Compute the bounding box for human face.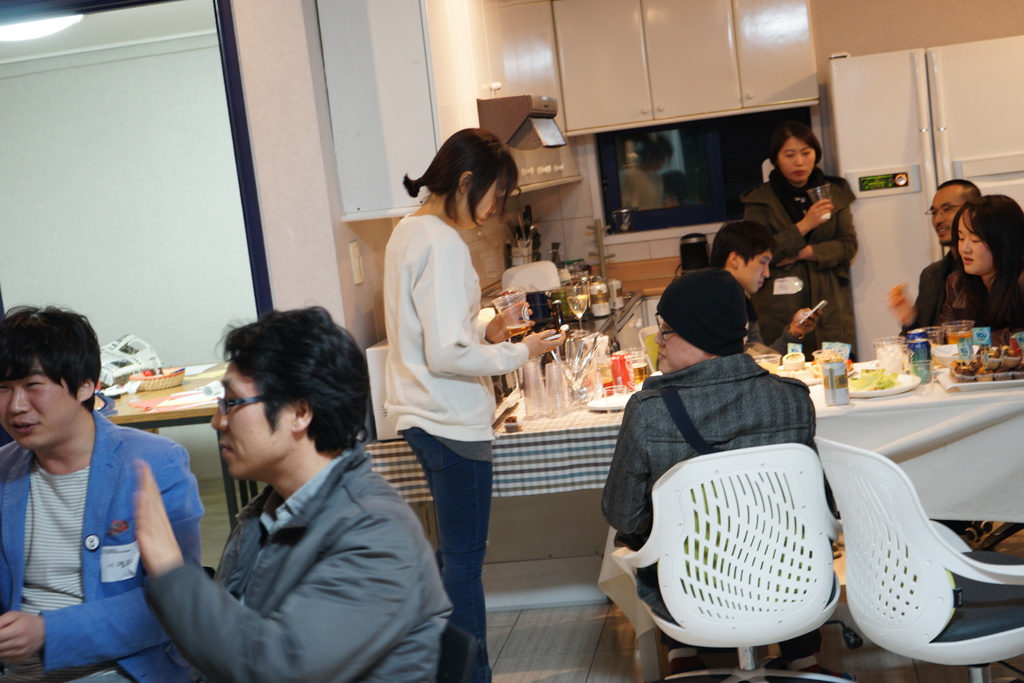
<bbox>746, 249, 773, 294</bbox>.
